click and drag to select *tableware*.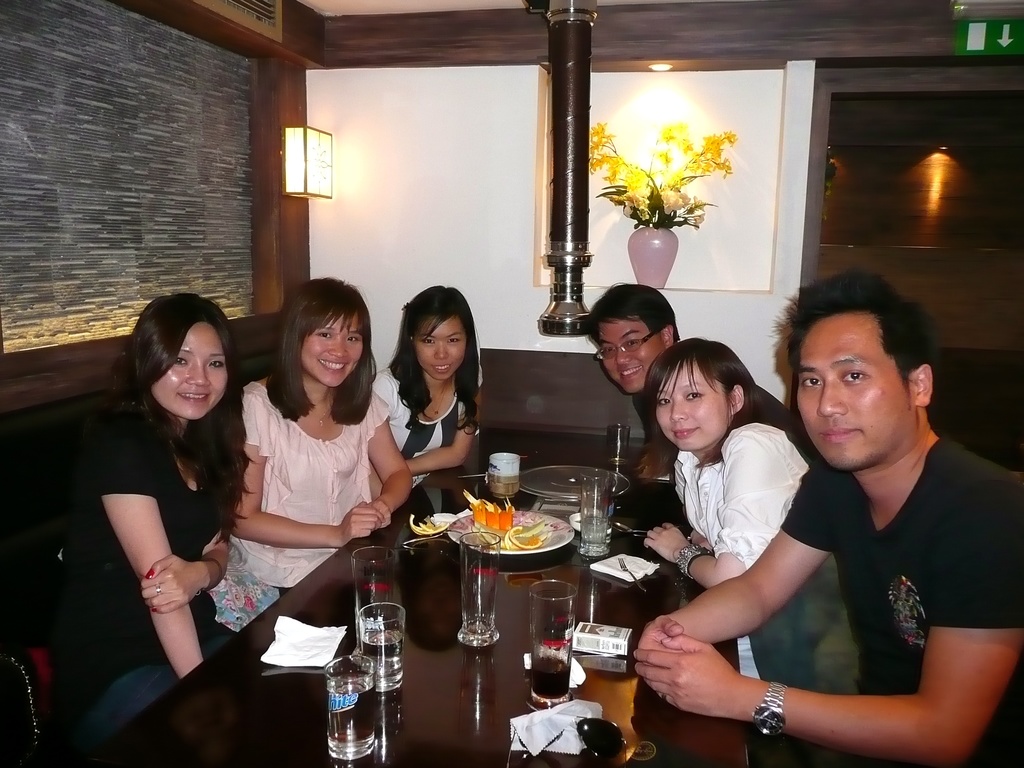
Selection: [488,451,516,502].
